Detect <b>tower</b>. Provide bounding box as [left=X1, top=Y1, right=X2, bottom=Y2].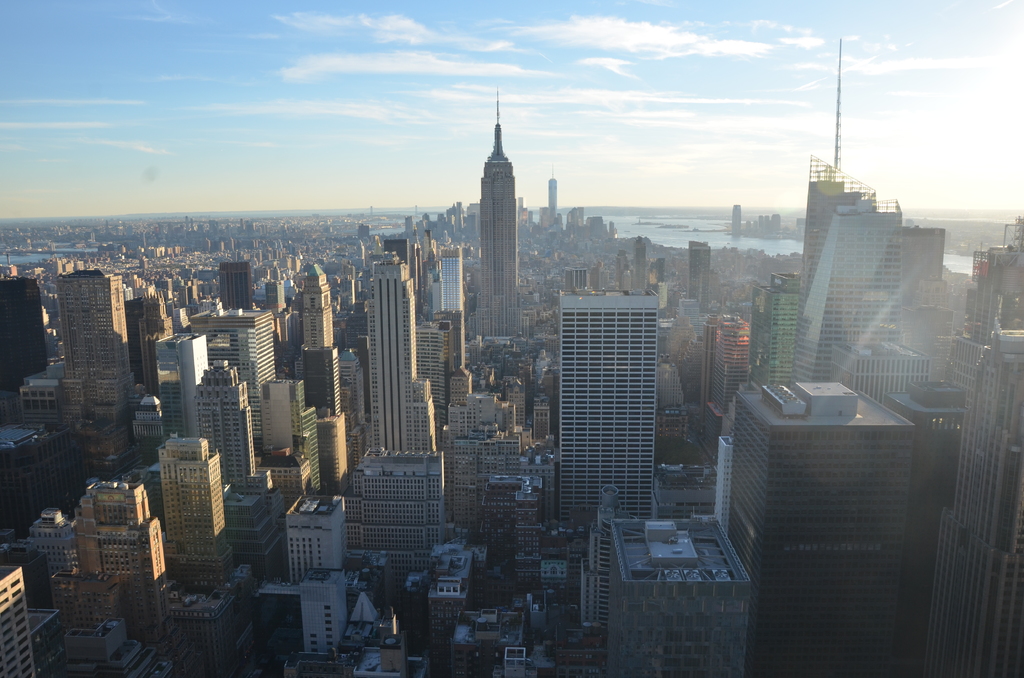
[left=195, top=360, right=253, bottom=474].
